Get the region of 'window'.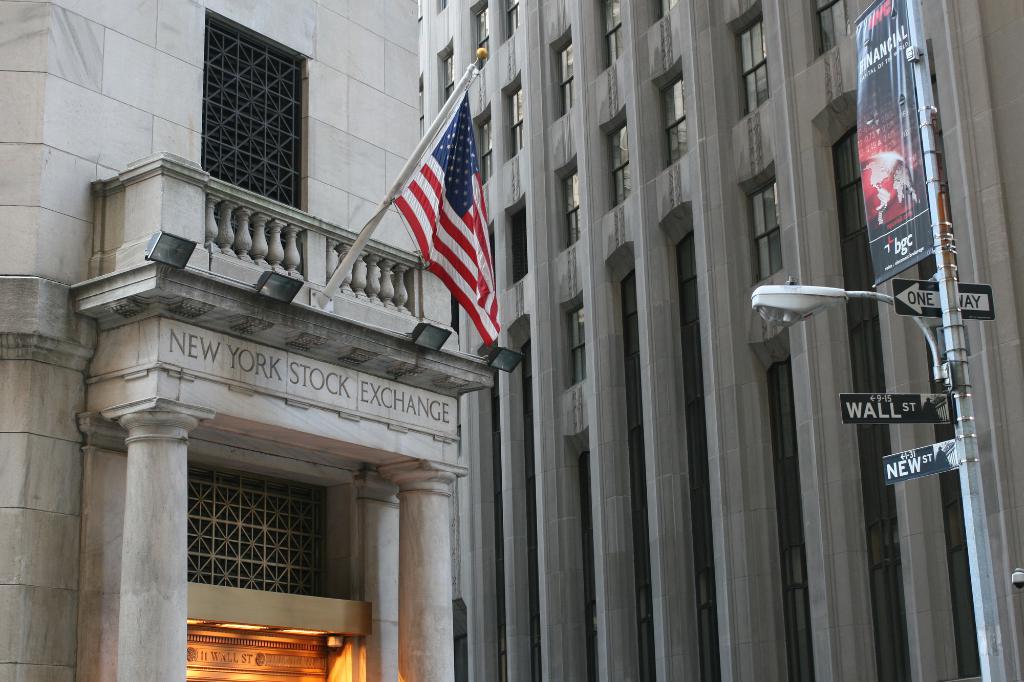
[left=918, top=71, right=982, bottom=676].
